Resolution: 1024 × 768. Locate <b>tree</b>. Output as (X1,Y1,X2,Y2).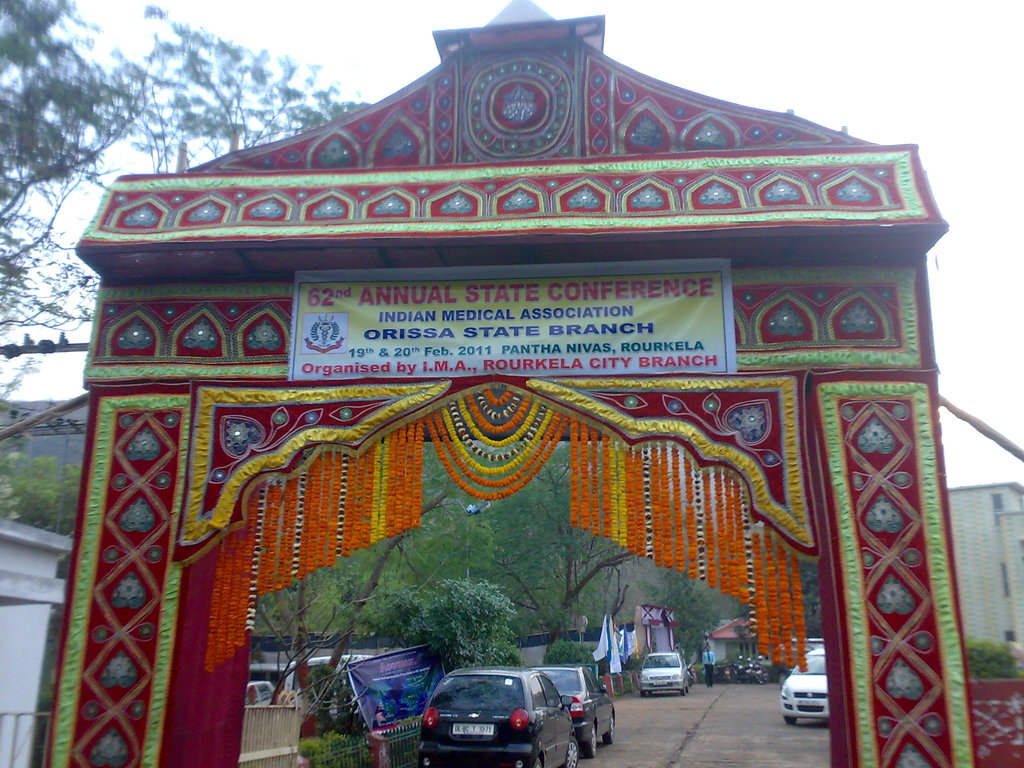
(0,0,362,439).
